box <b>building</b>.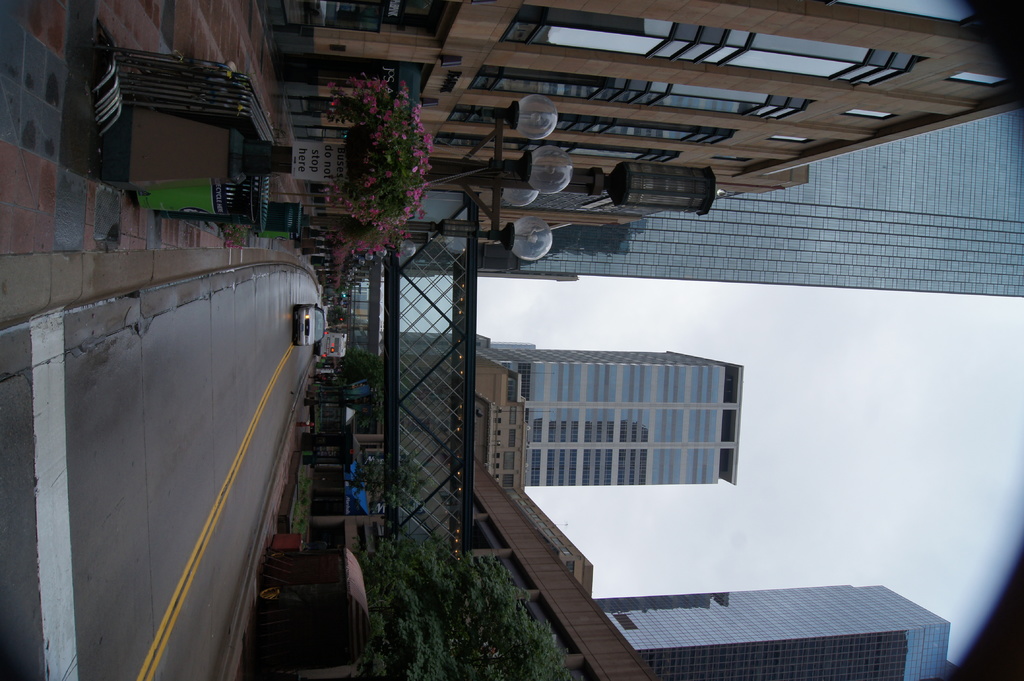
BBox(499, 342, 748, 478).
